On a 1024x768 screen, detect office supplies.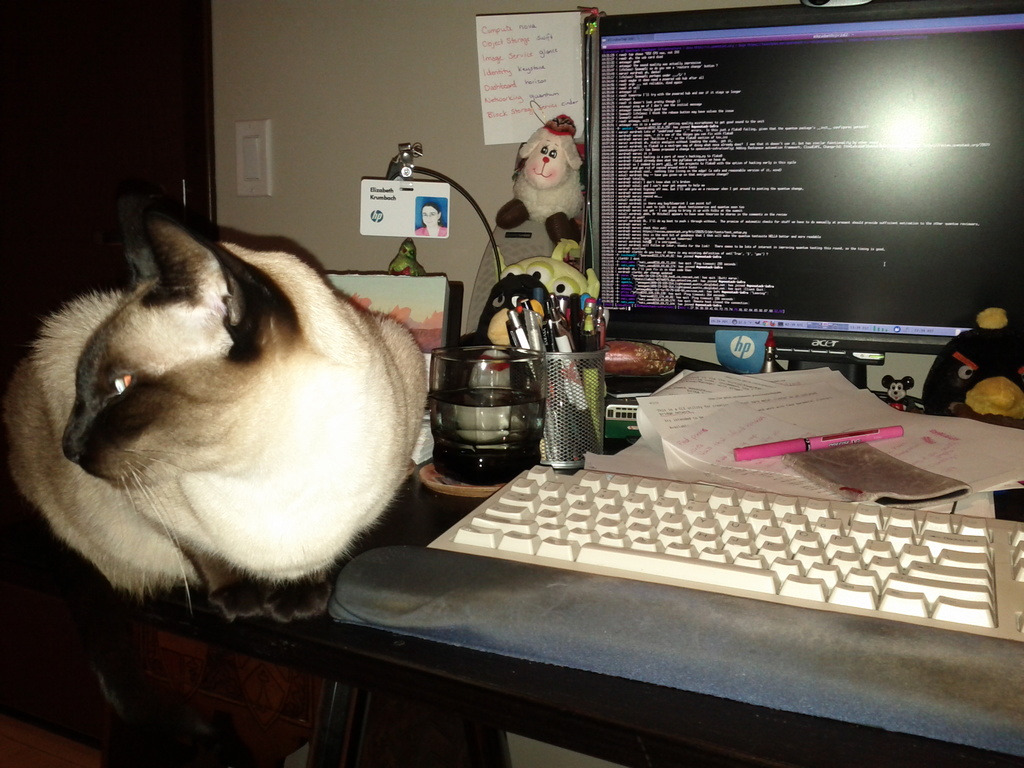
(left=584, top=0, right=1023, bottom=387).
